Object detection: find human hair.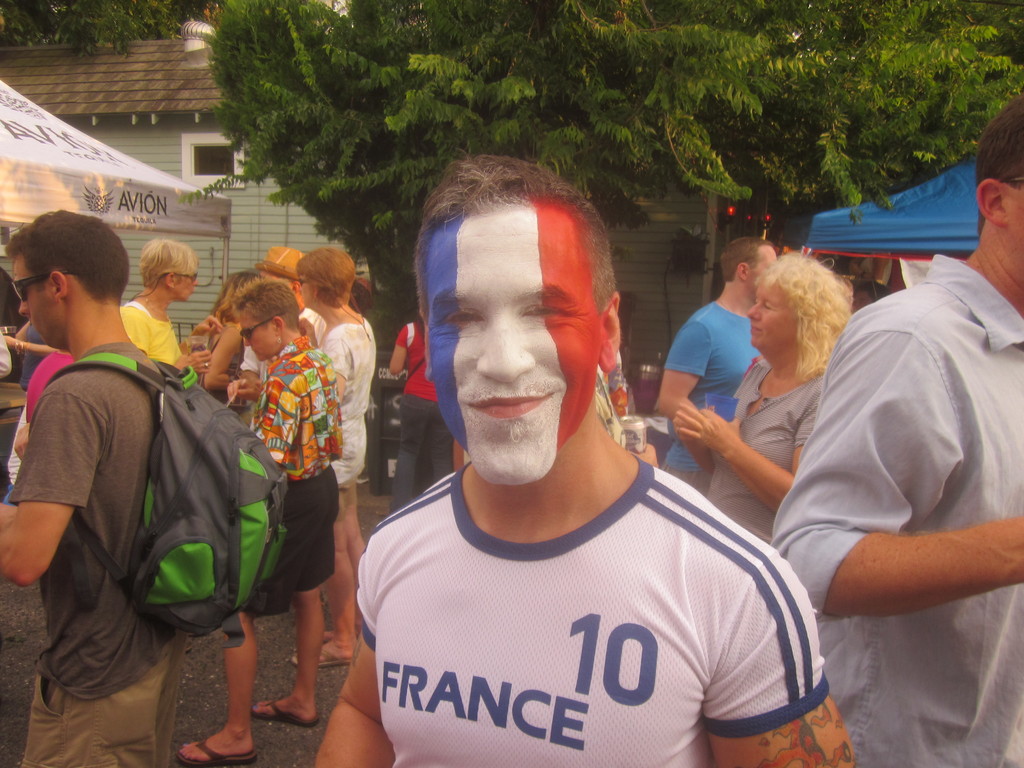
select_region(738, 252, 855, 378).
